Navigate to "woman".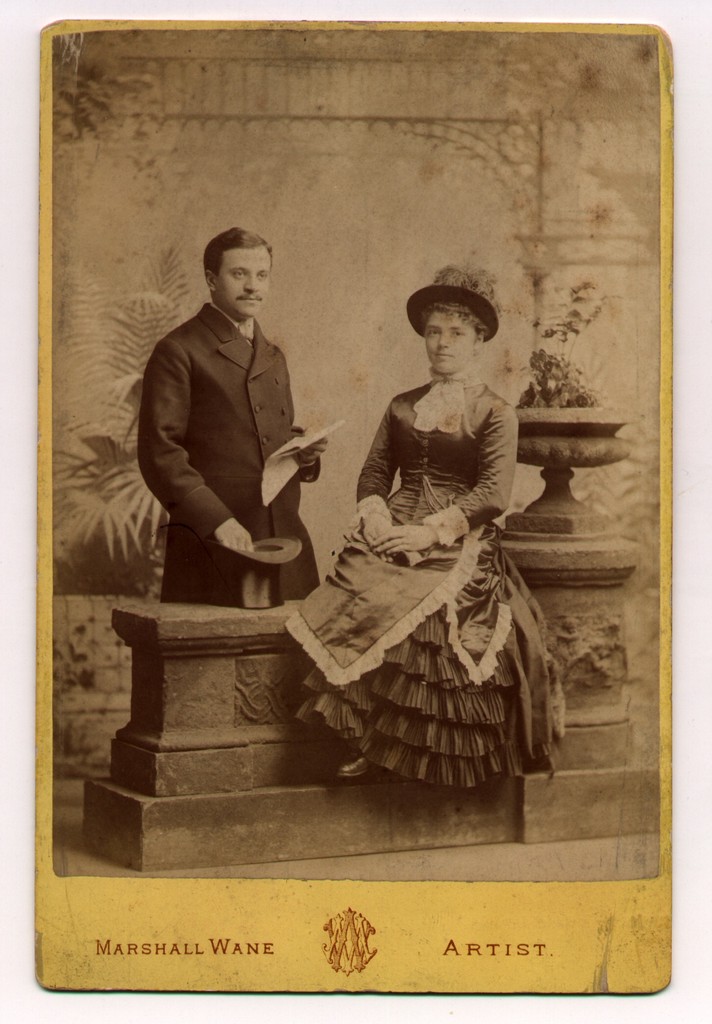
Navigation target: locate(283, 249, 557, 809).
